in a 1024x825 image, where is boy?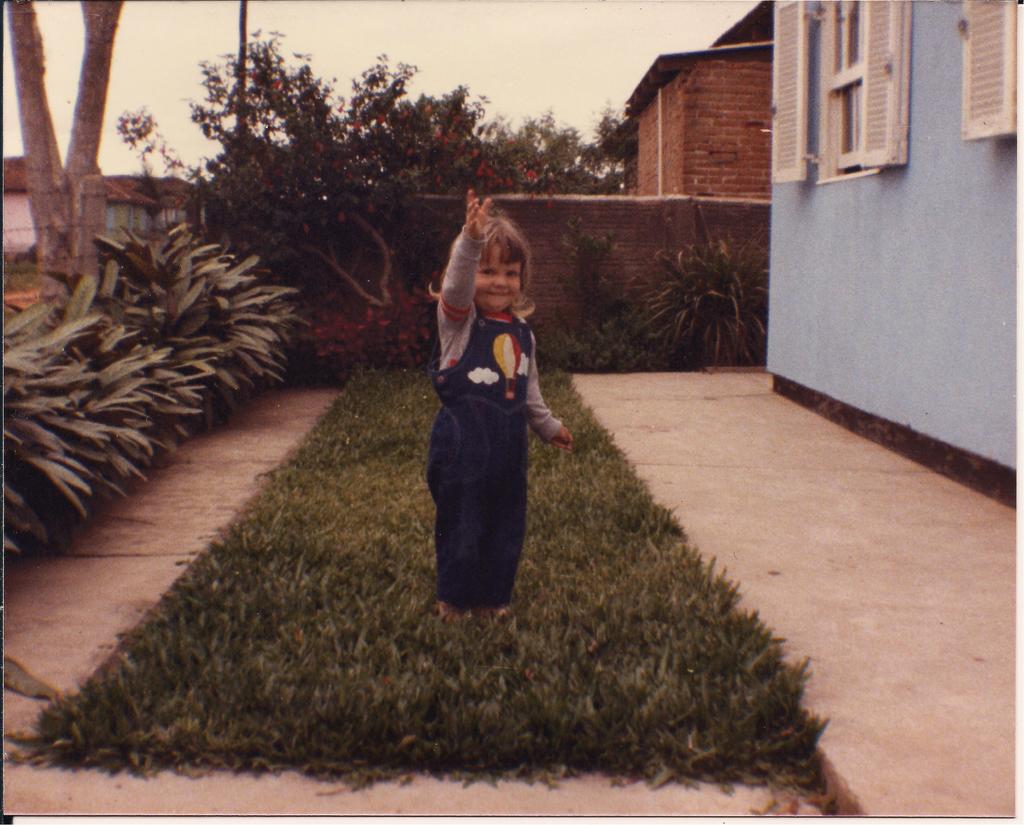
[402, 204, 581, 609].
